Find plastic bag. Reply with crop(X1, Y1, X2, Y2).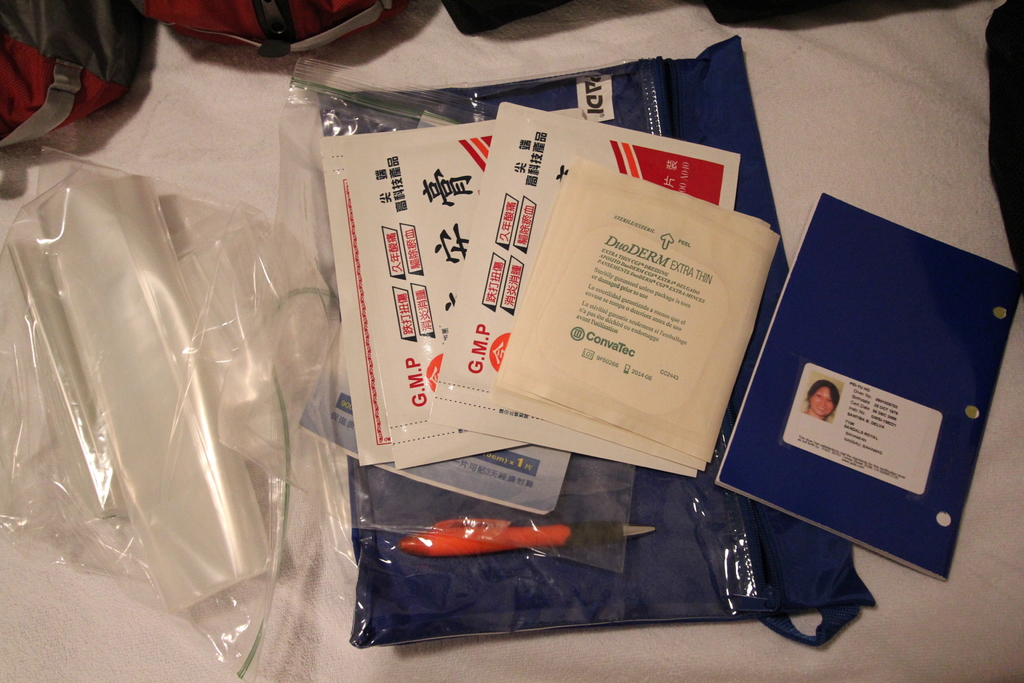
crop(216, 55, 646, 575).
